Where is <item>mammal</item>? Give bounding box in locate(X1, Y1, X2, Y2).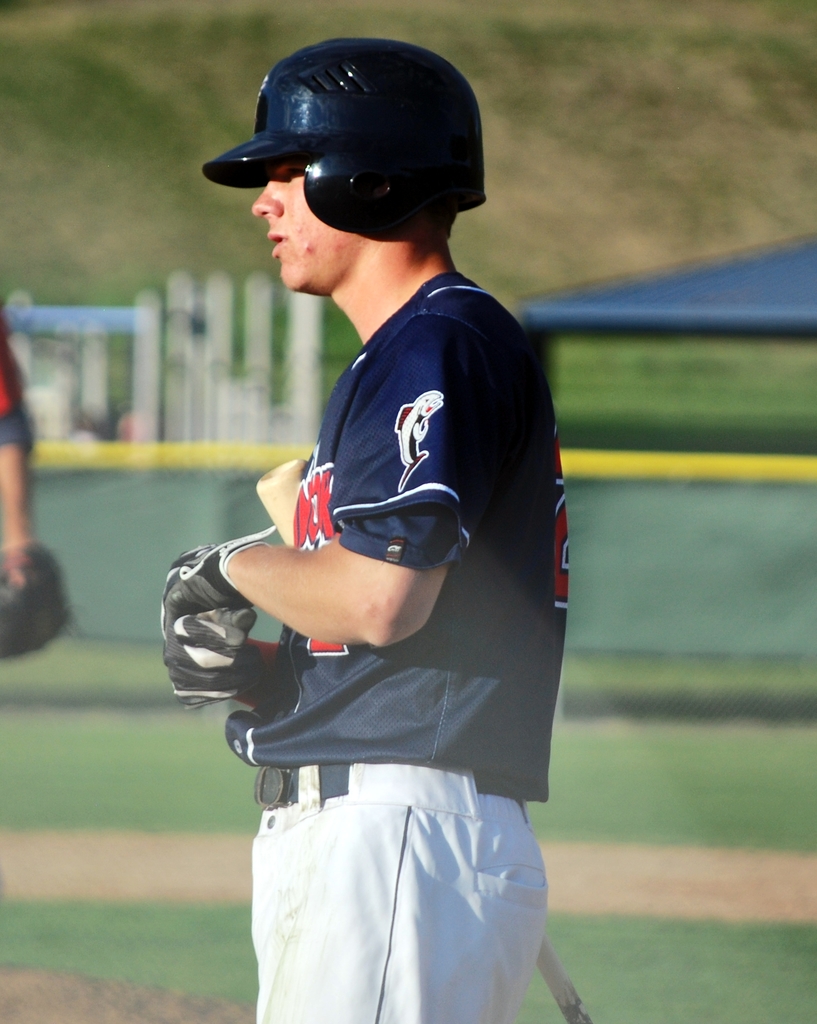
locate(169, 89, 590, 998).
